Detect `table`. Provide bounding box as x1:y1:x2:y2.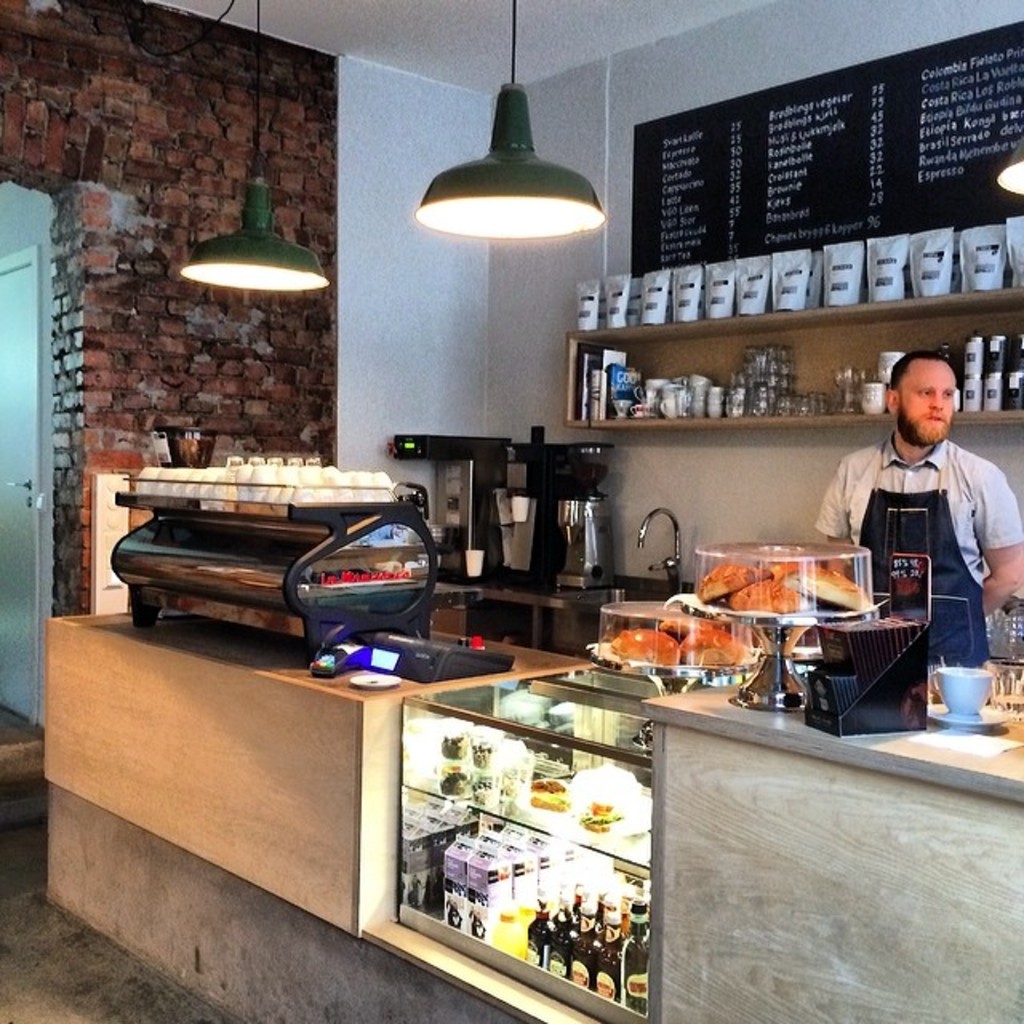
46:613:1022:1022.
